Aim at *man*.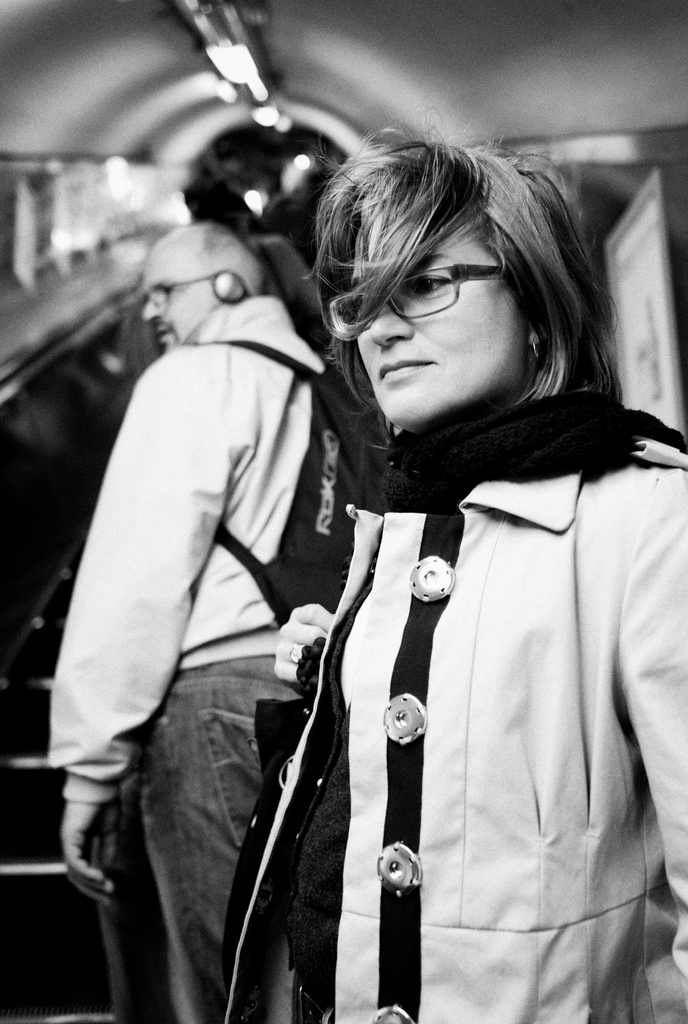
Aimed at detection(45, 219, 359, 1023).
